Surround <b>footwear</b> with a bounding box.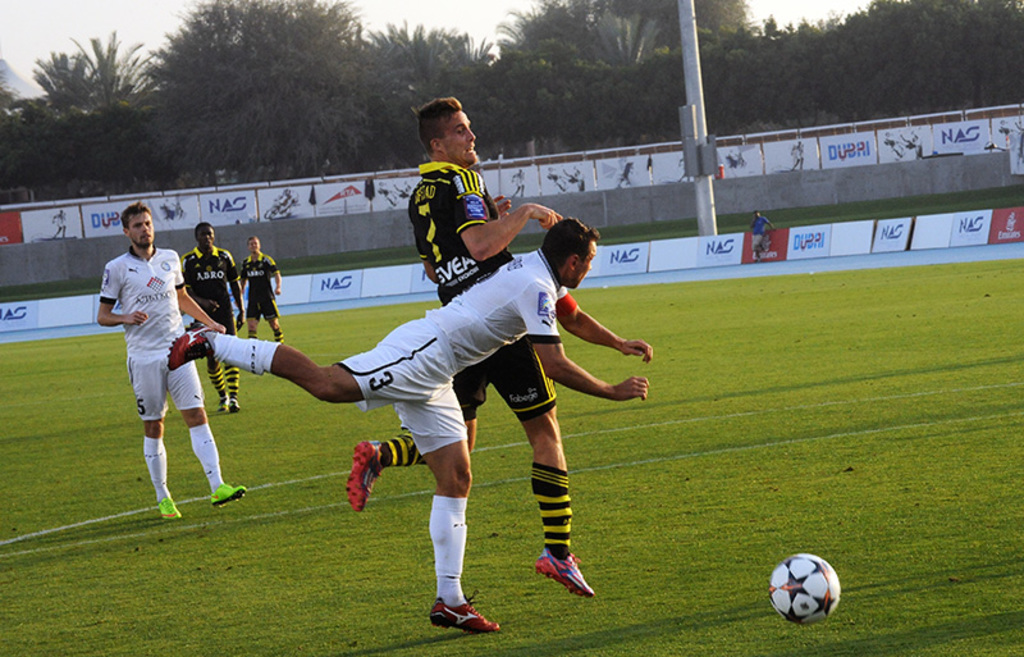
bbox(163, 489, 178, 520).
